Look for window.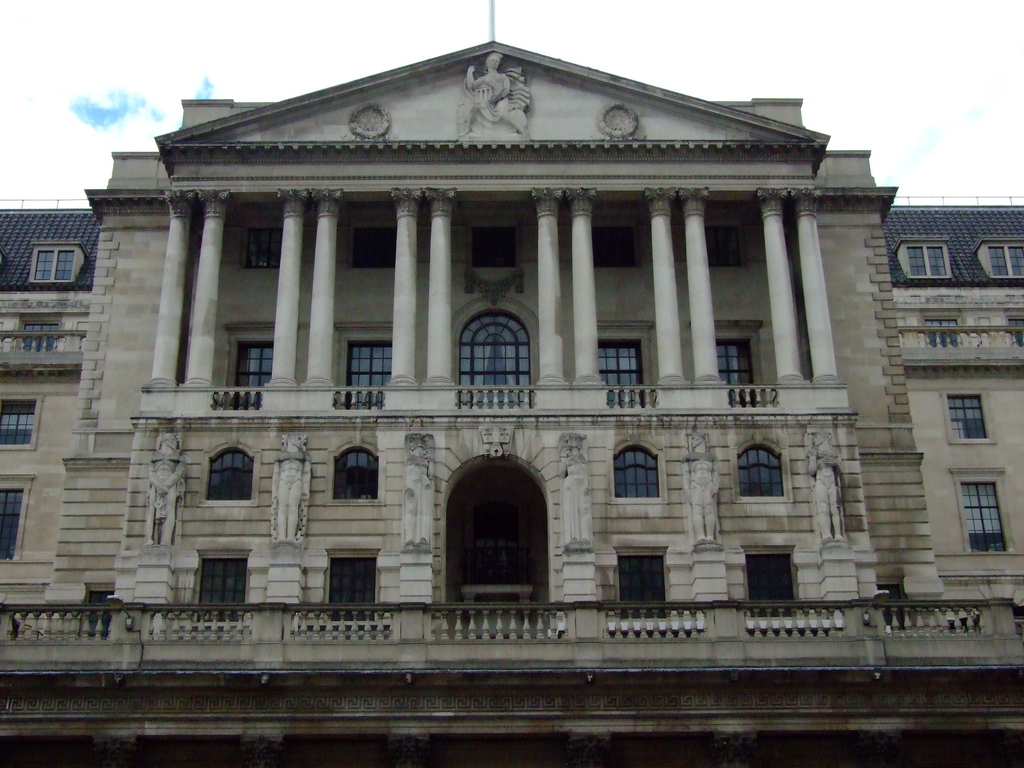
Found: 334/442/383/501.
